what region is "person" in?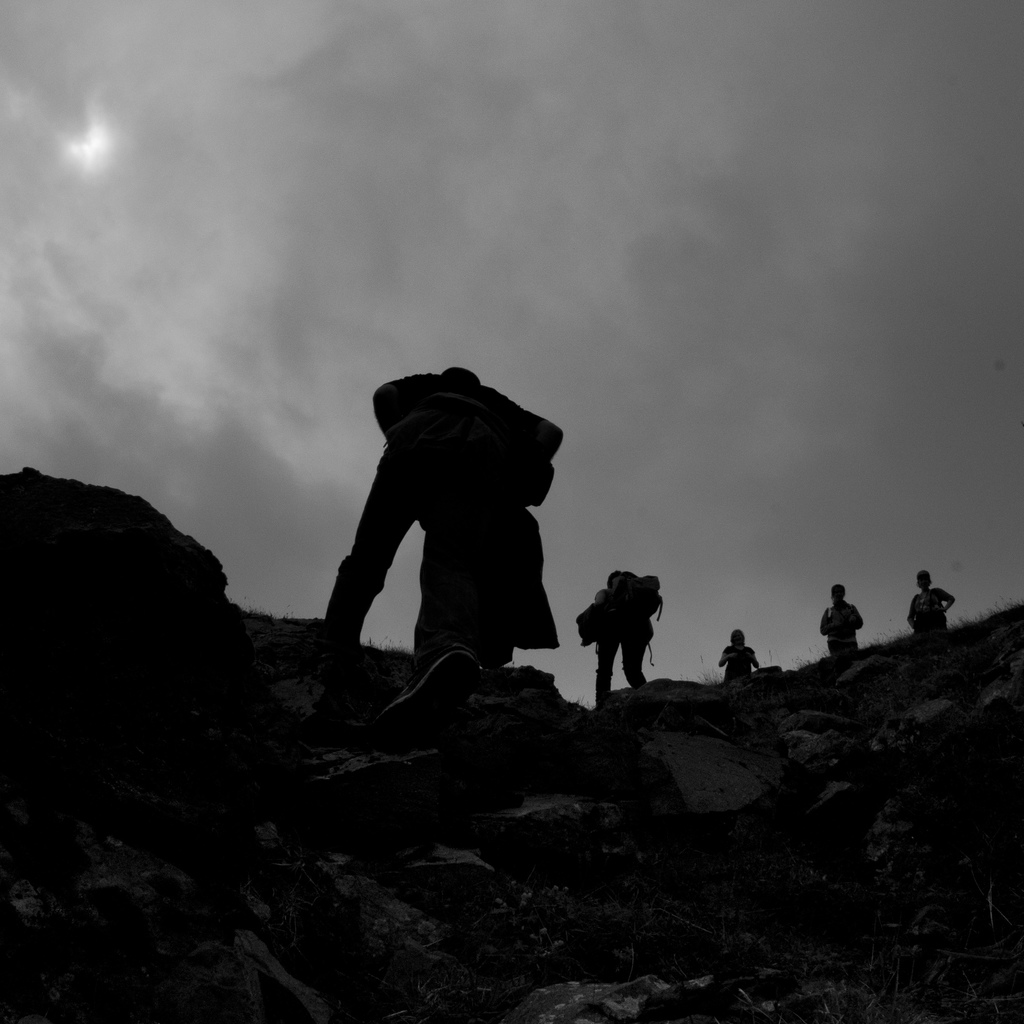
region(907, 570, 956, 645).
